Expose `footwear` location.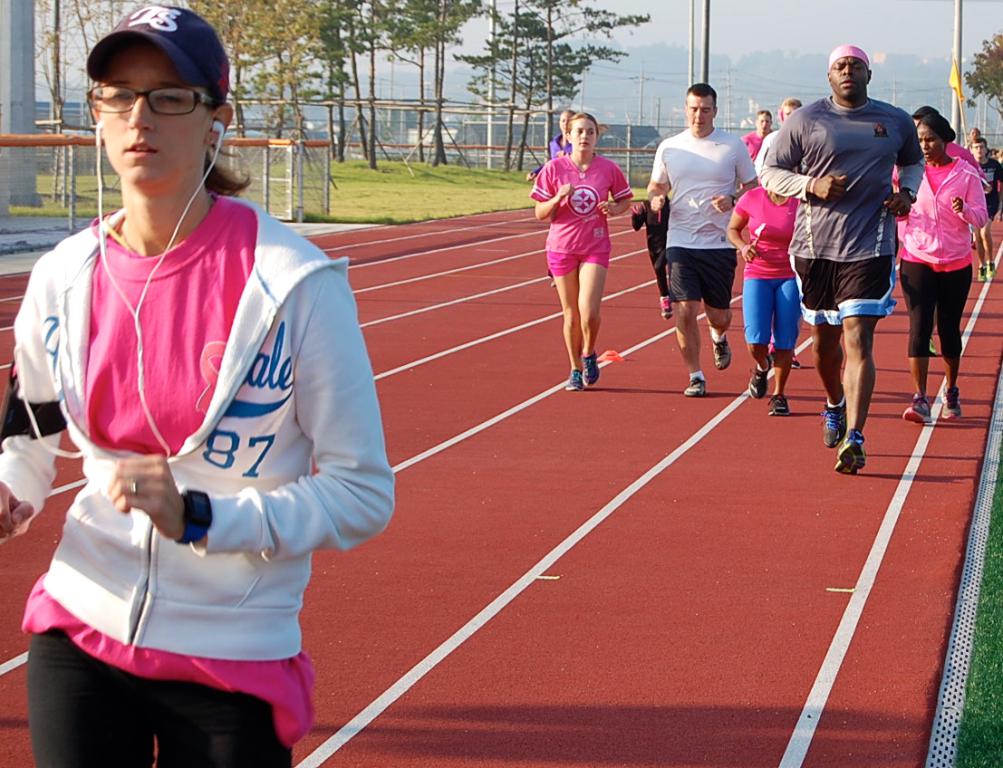
Exposed at <region>791, 350, 799, 368</region>.
